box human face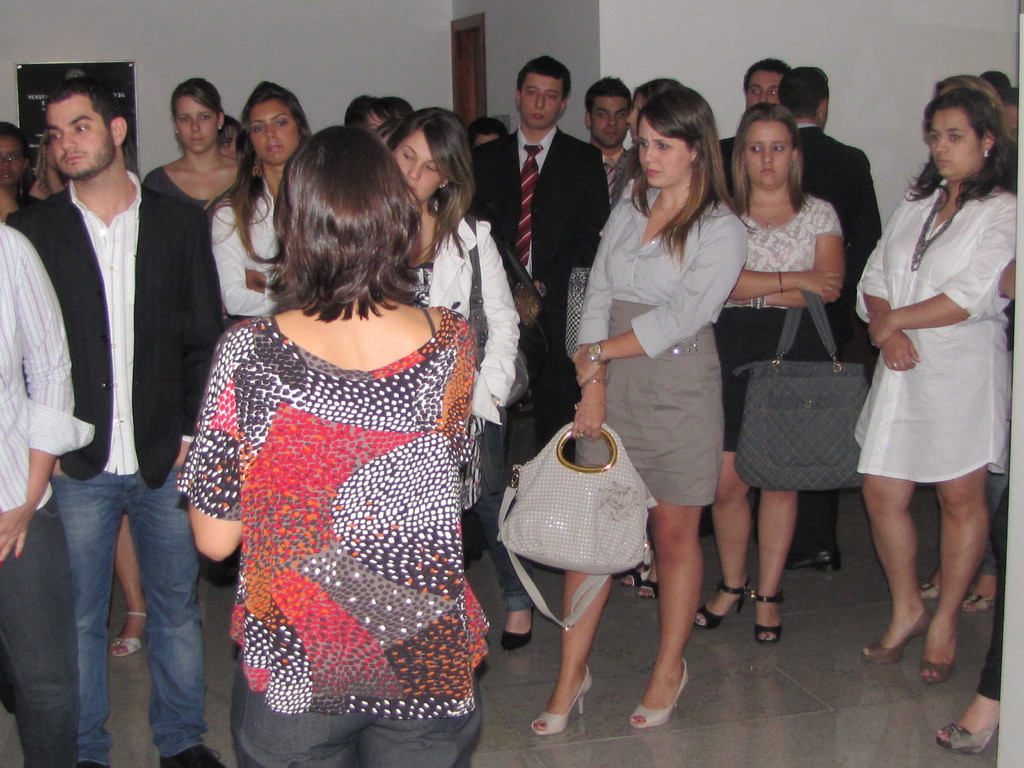
518/67/562/129
